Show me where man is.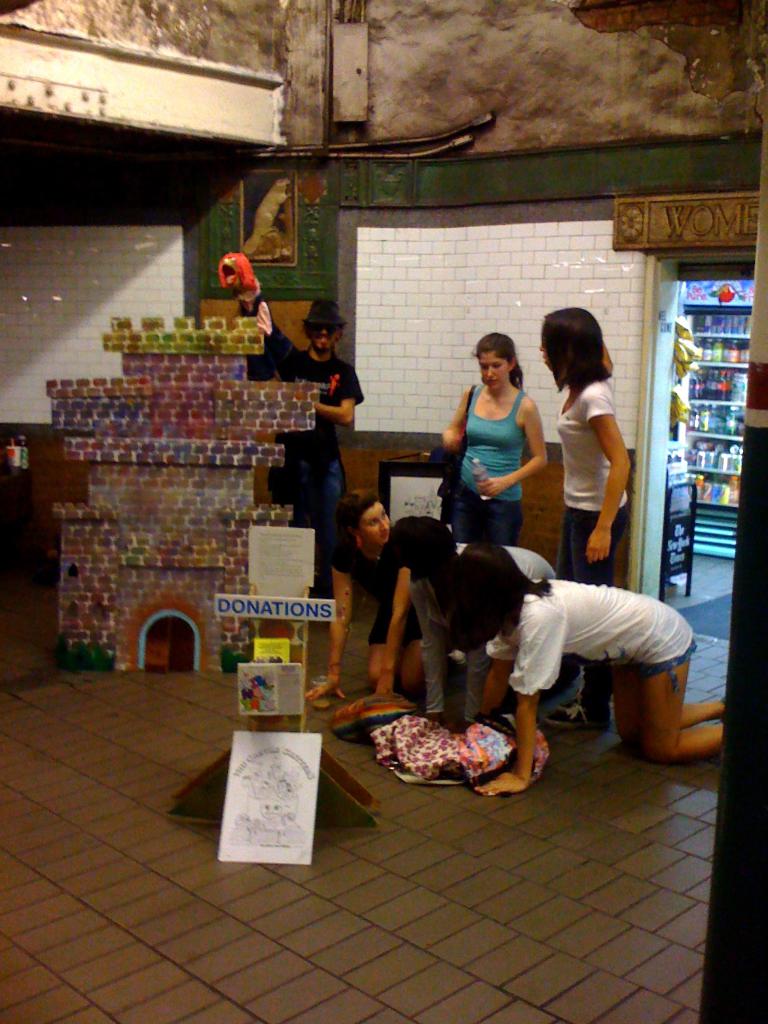
man is at bbox=(211, 268, 364, 561).
